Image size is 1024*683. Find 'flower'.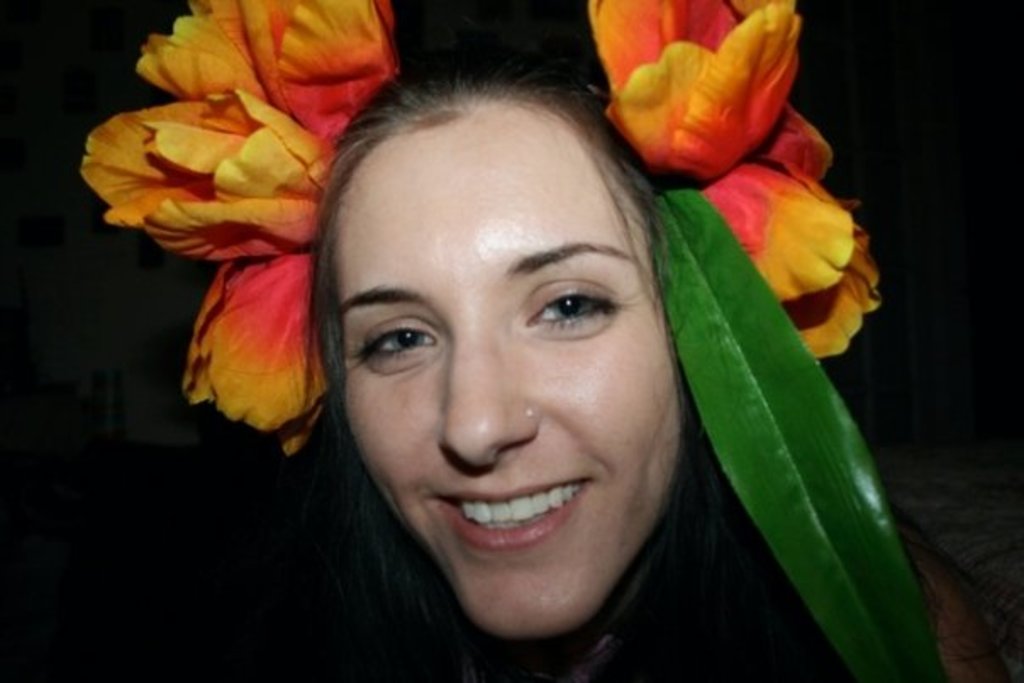
690:159:885:358.
